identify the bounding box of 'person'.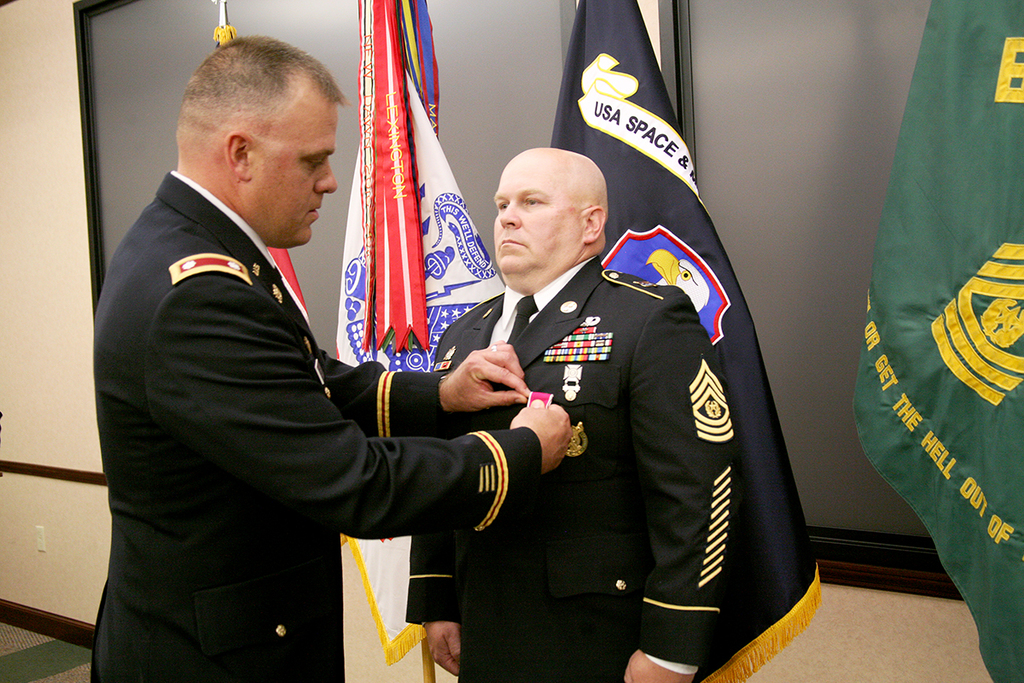
{"left": 108, "top": 66, "right": 530, "bottom": 664}.
